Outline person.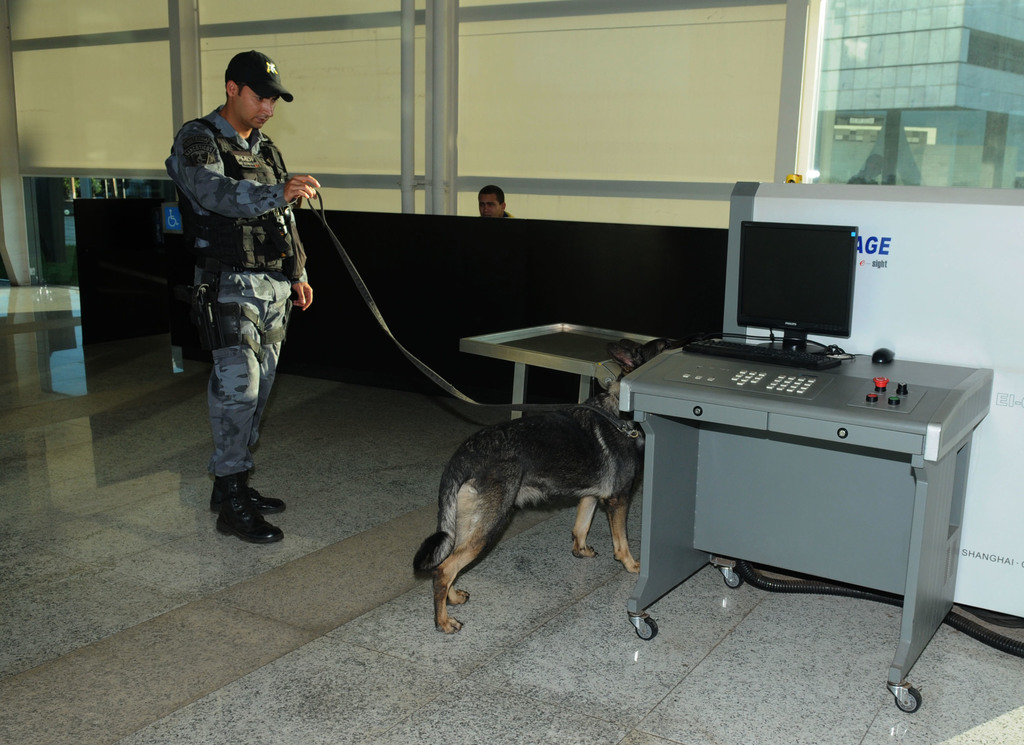
Outline: [x1=162, y1=42, x2=321, y2=547].
